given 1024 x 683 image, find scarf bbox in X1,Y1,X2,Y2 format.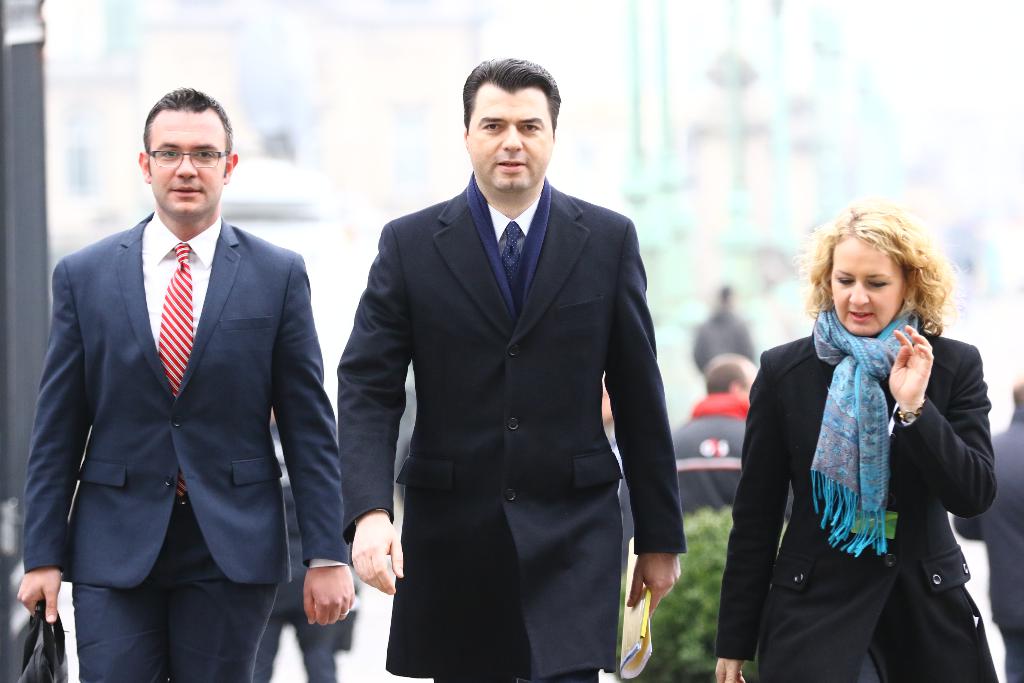
806,306,936,561.
